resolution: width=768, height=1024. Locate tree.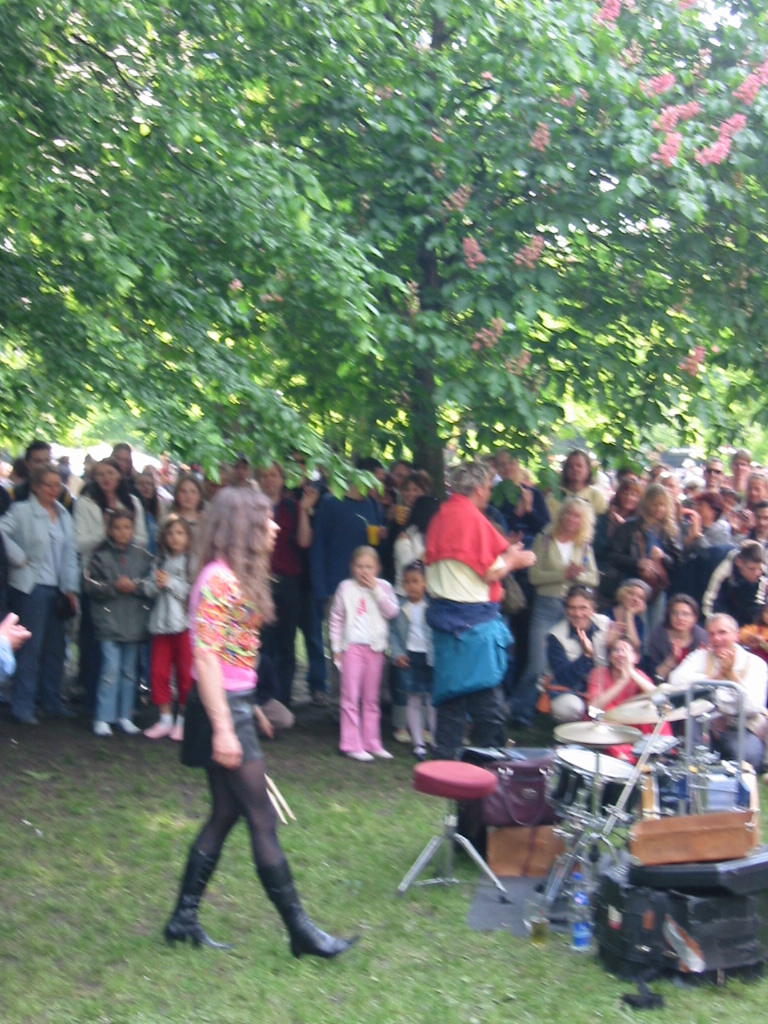
locate(0, 0, 767, 509).
